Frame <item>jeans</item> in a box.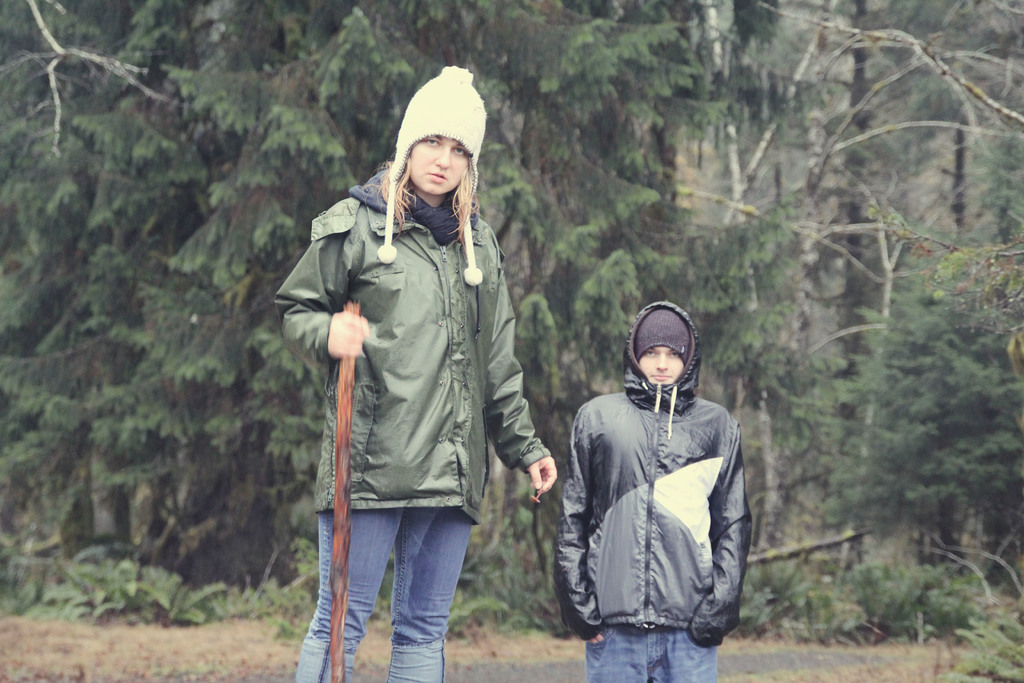
select_region(579, 624, 723, 682).
